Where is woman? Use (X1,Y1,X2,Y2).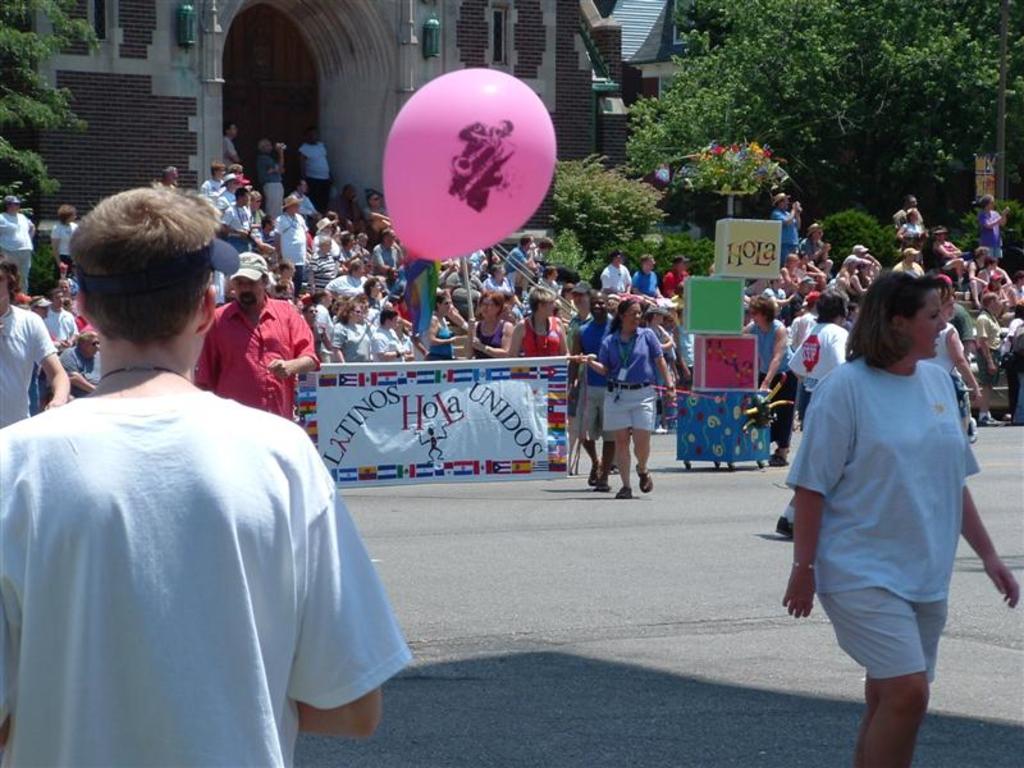
(457,285,521,361).
